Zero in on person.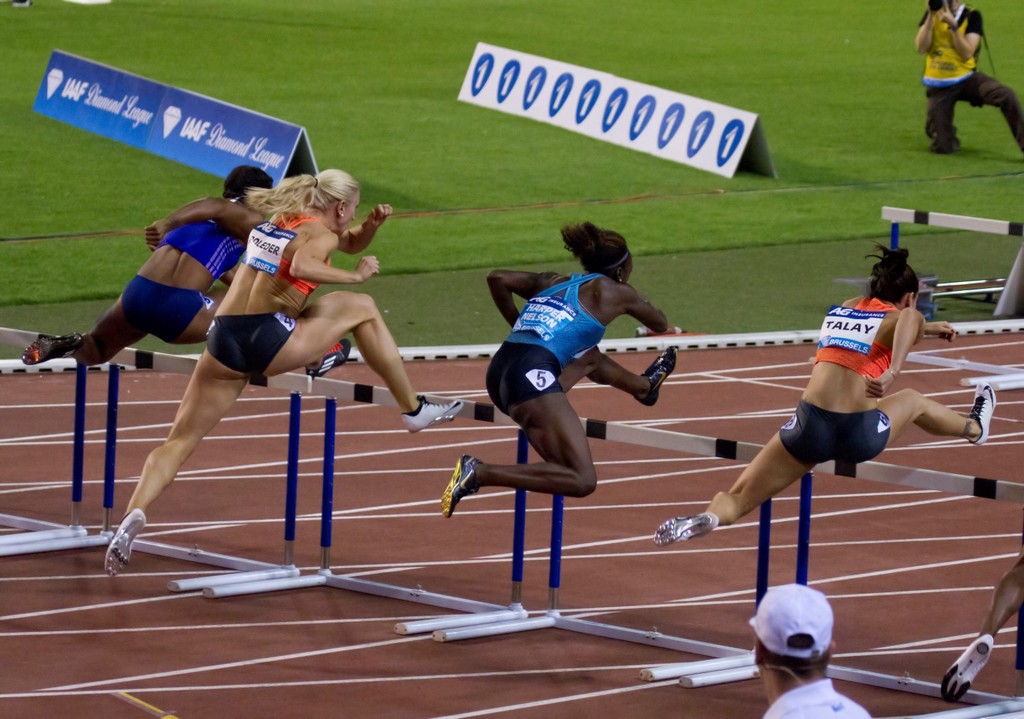
Zeroed in: (22,162,273,366).
